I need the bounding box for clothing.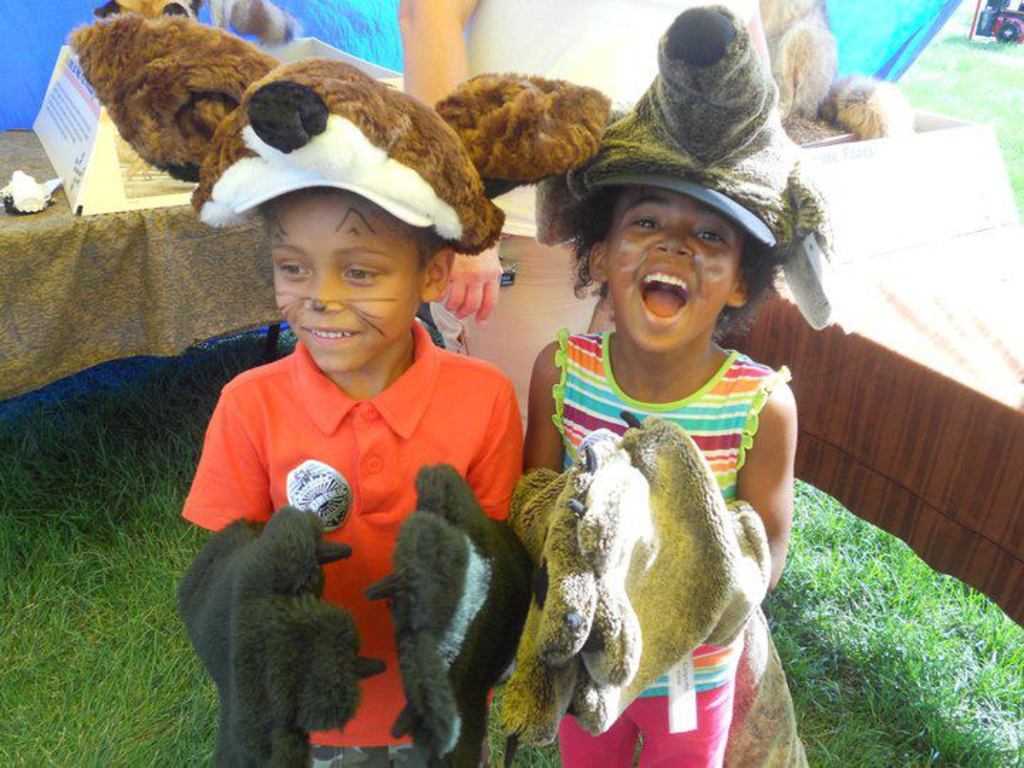
Here it is: 185:255:505:708.
